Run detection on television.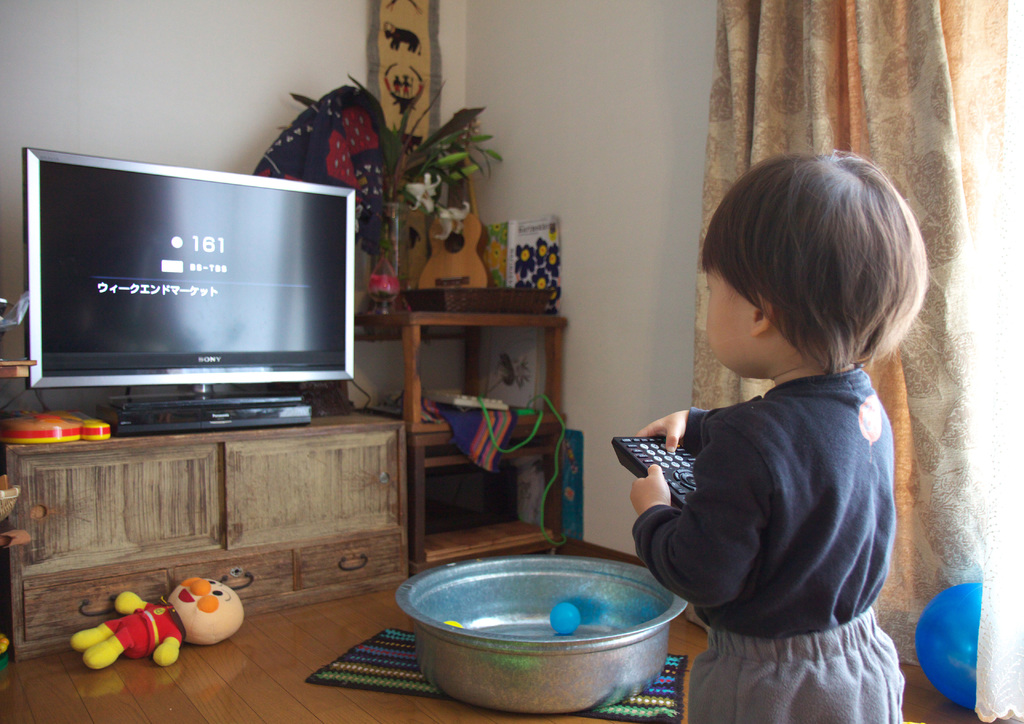
Result: rect(20, 146, 351, 427).
